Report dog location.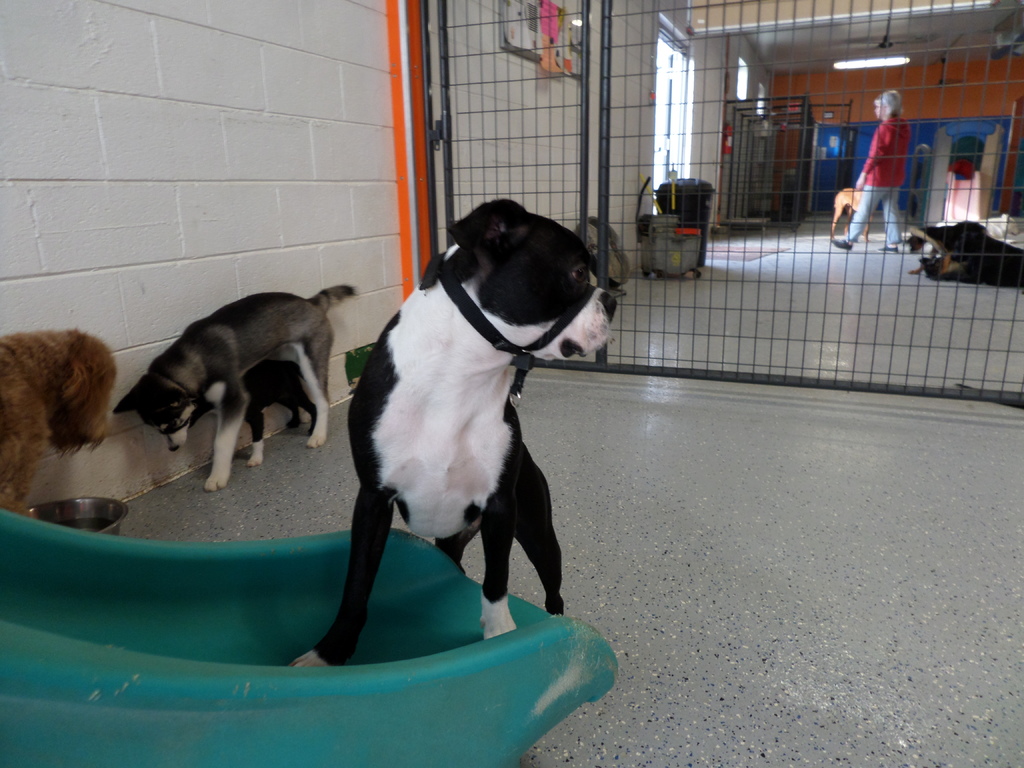
Report: (left=831, top=186, right=876, bottom=242).
